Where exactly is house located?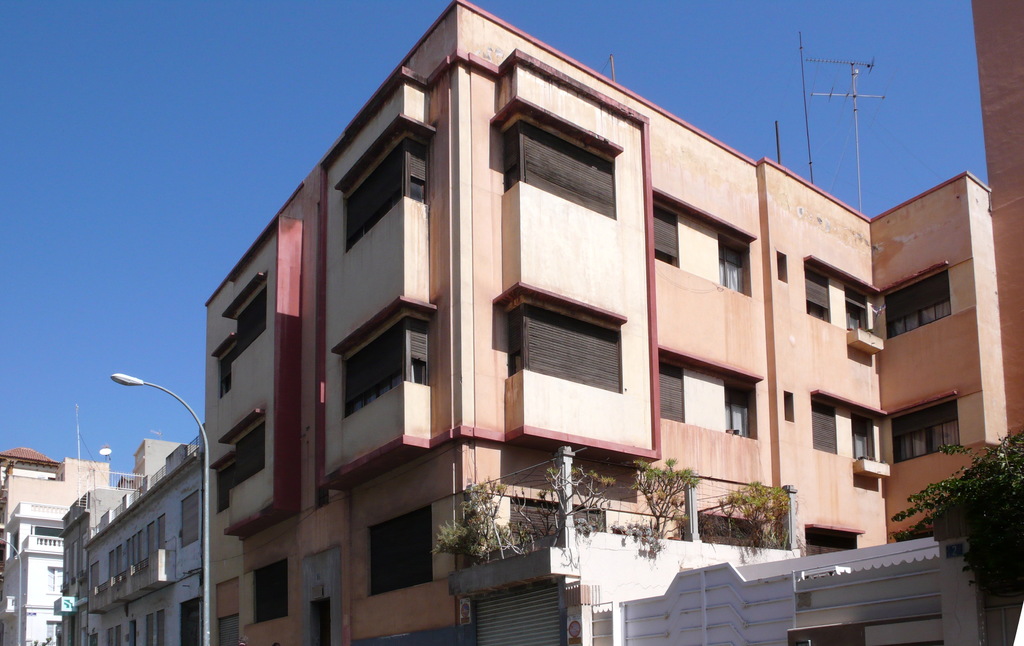
Its bounding box is {"left": 56, "top": 437, "right": 204, "bottom": 645}.
